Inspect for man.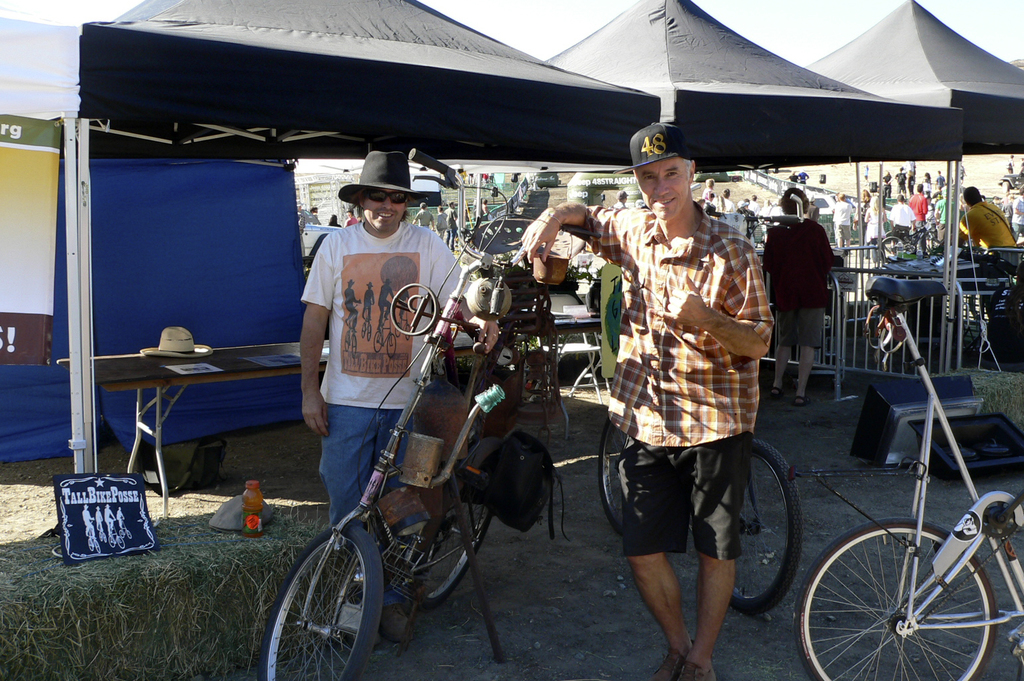
Inspection: BBox(608, 189, 629, 211).
